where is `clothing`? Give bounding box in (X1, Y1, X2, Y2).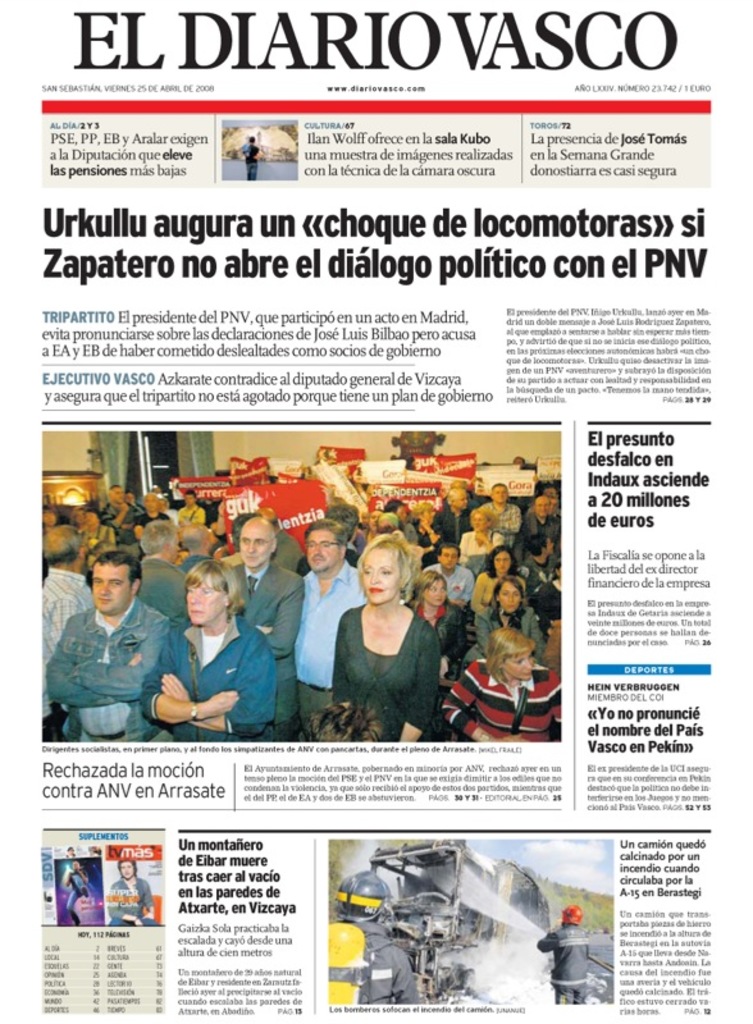
(425, 486, 475, 541).
